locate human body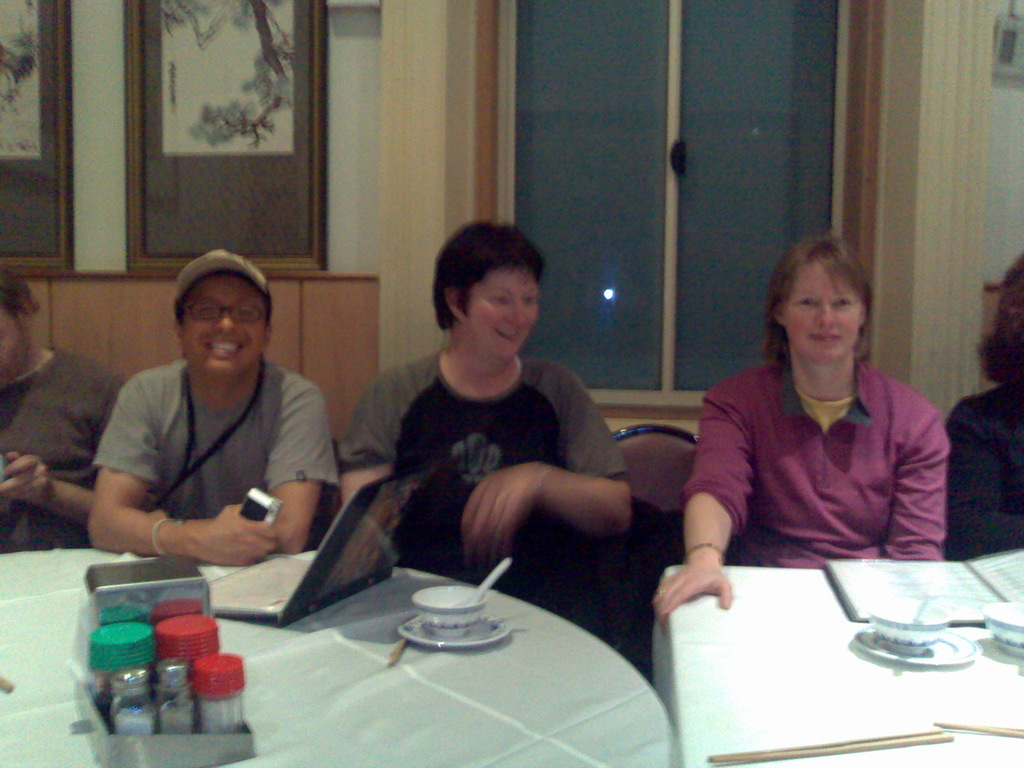
bbox(0, 349, 125, 552)
